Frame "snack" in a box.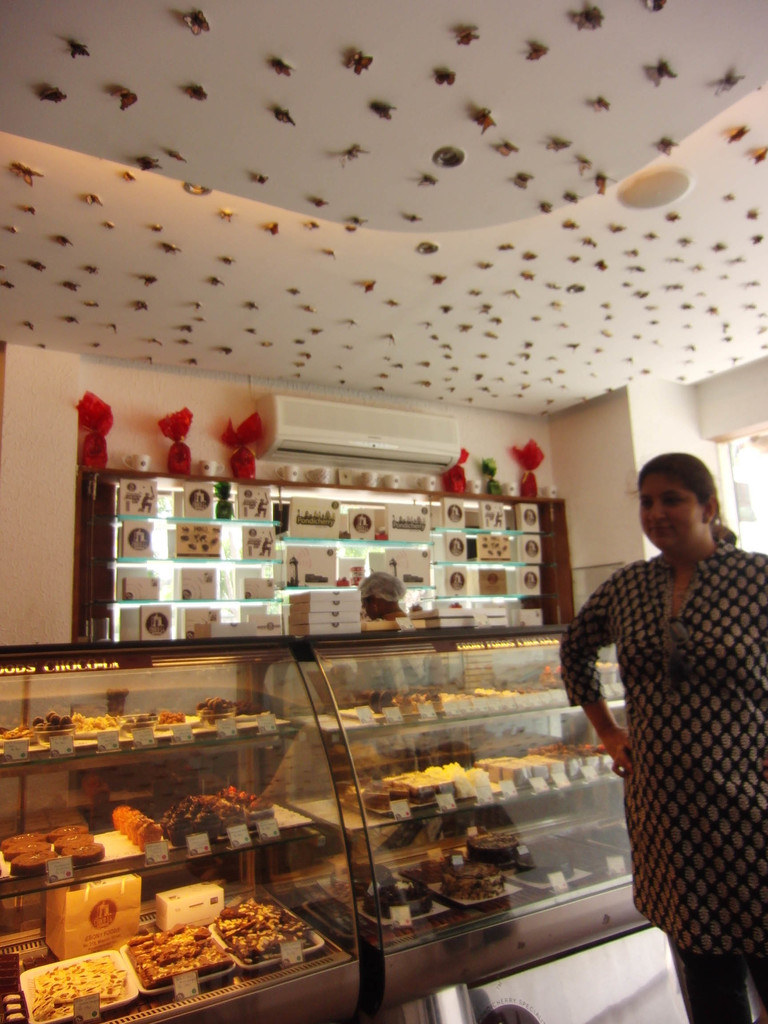
[x1=34, y1=712, x2=71, y2=734].
